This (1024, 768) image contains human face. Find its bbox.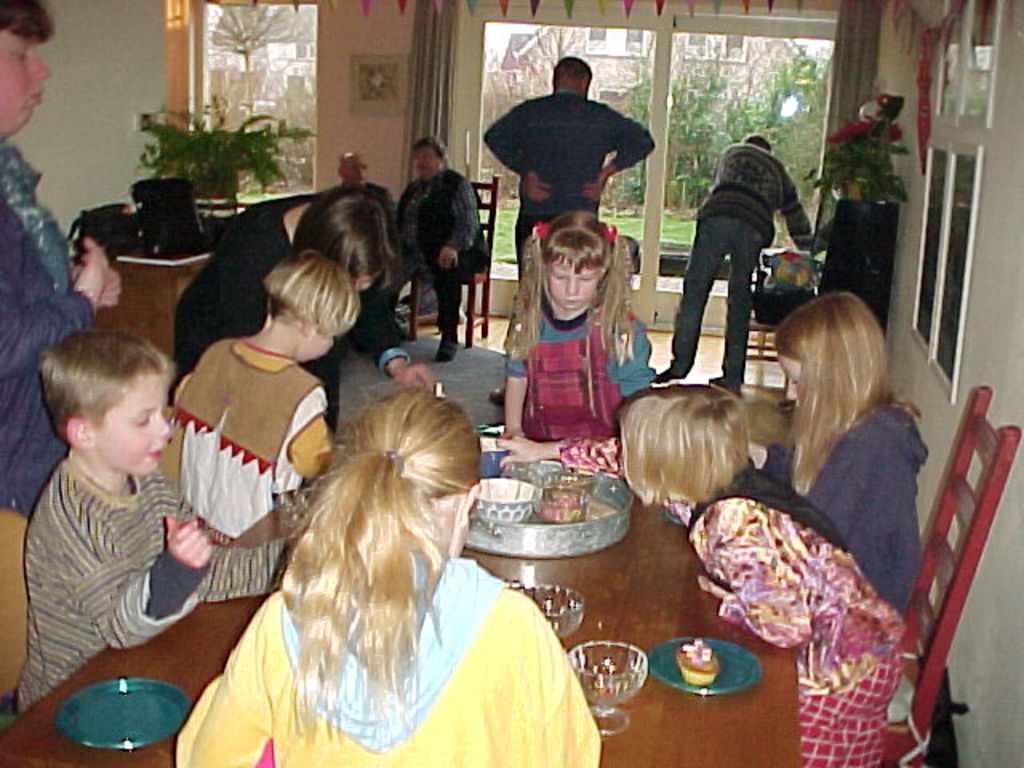
box=[357, 272, 378, 291].
